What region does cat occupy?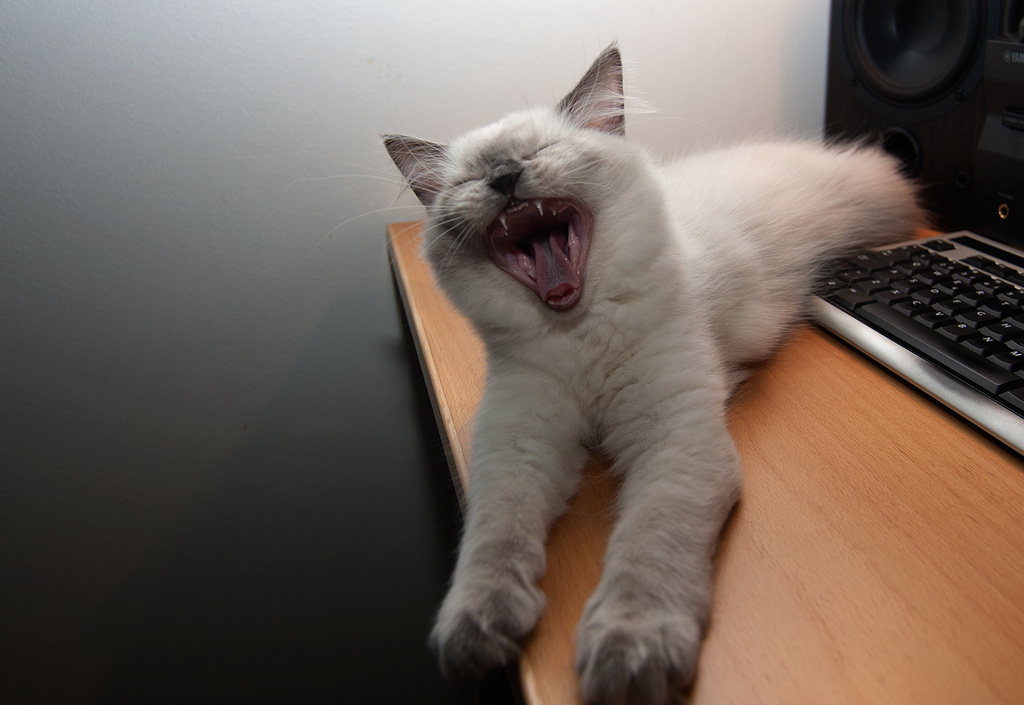
<region>373, 40, 917, 704</region>.
